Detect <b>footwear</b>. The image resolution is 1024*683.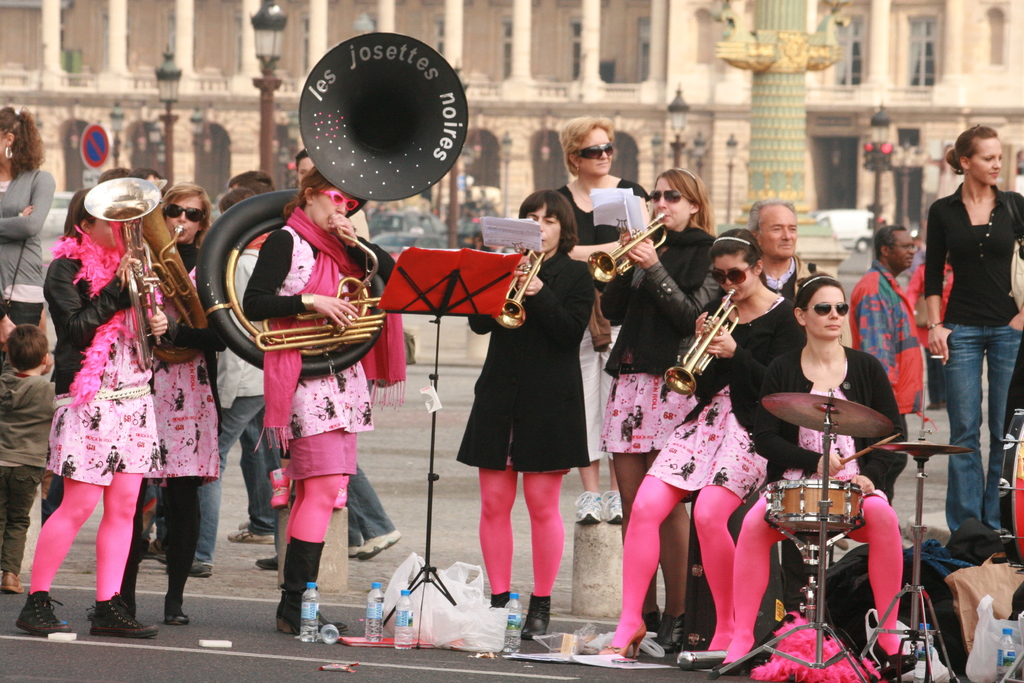
515:594:554:639.
